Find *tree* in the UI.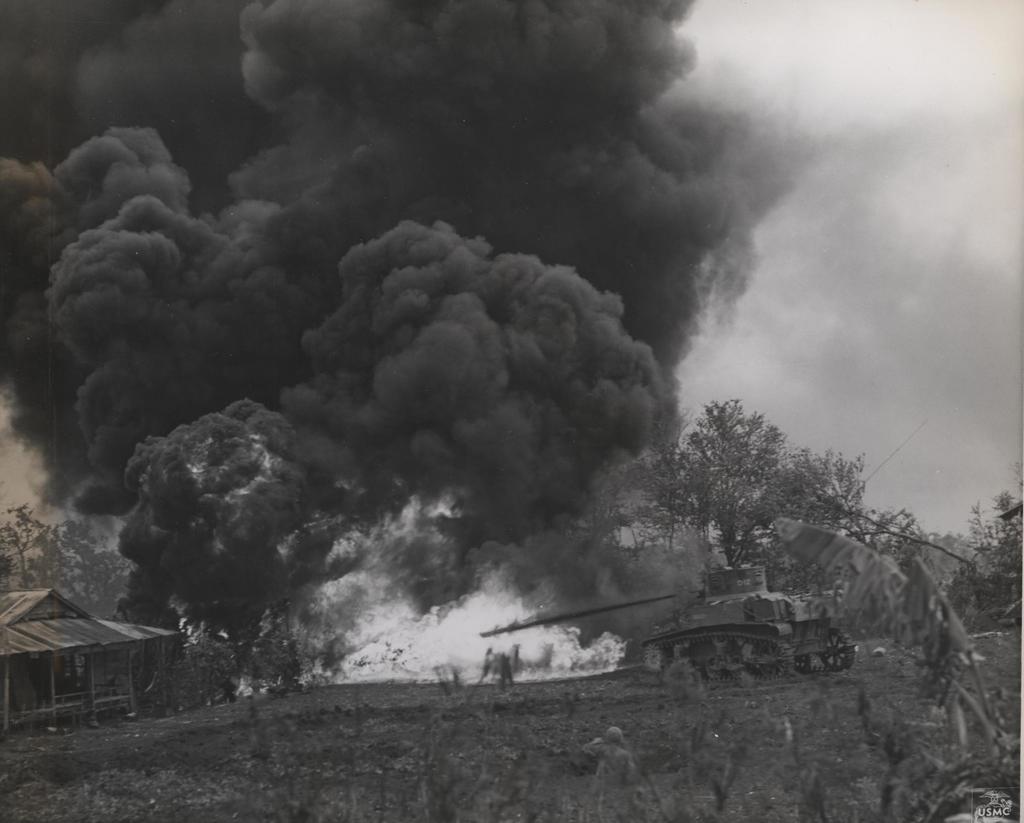
UI element at [581,424,917,588].
